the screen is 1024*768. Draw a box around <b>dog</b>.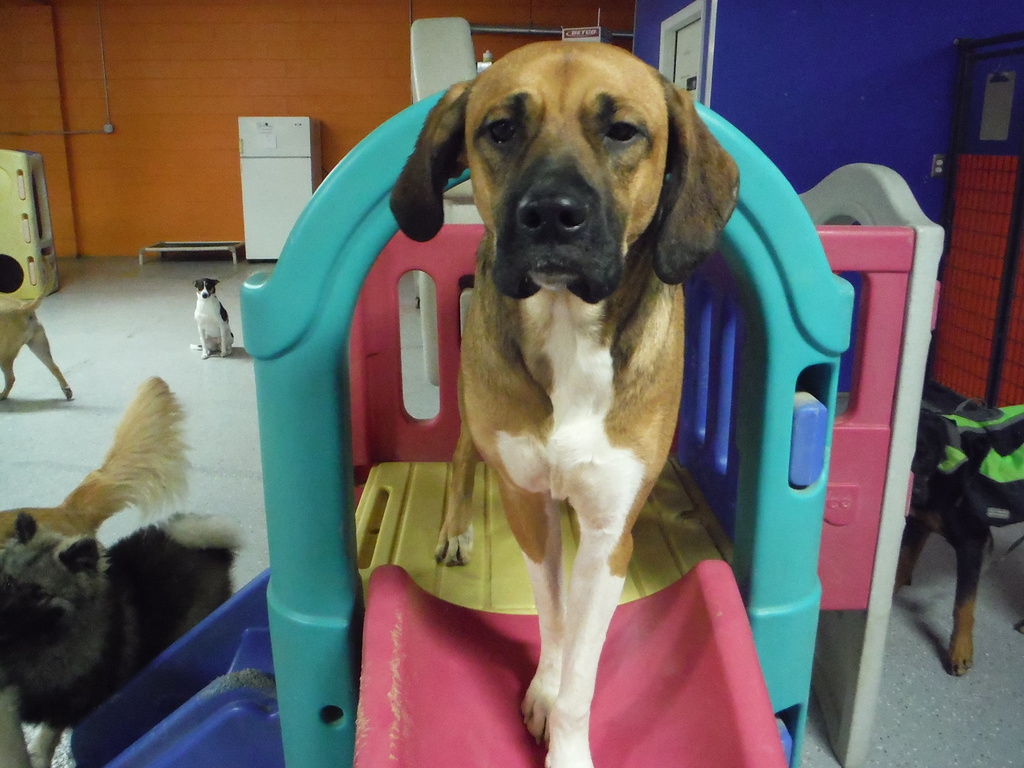
detection(390, 40, 742, 767).
